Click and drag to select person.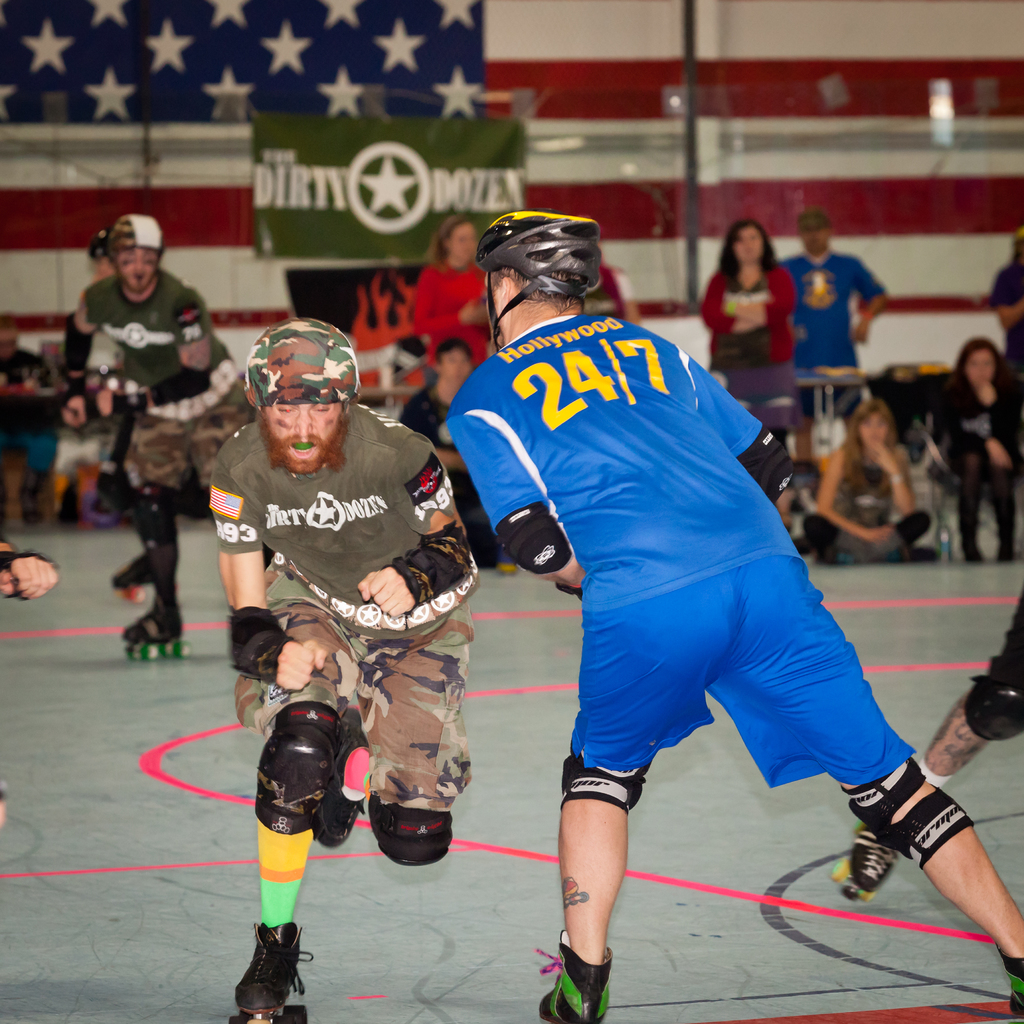
Selection: (x1=230, y1=356, x2=484, y2=966).
